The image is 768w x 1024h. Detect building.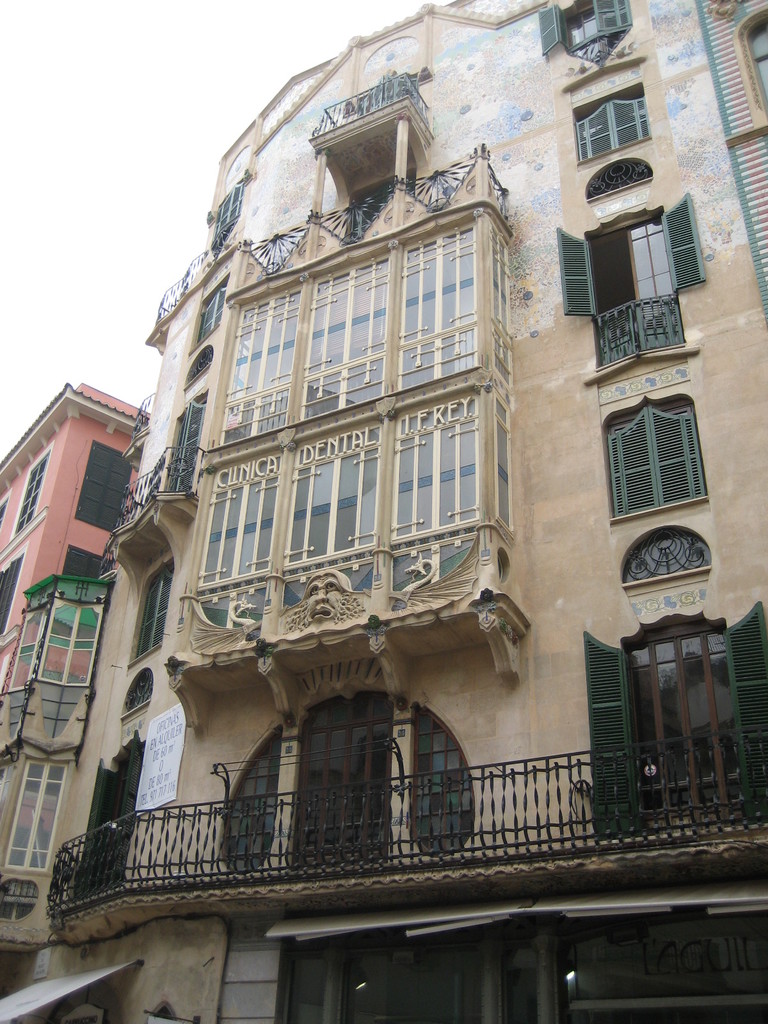
Detection: 0,2,767,1021.
